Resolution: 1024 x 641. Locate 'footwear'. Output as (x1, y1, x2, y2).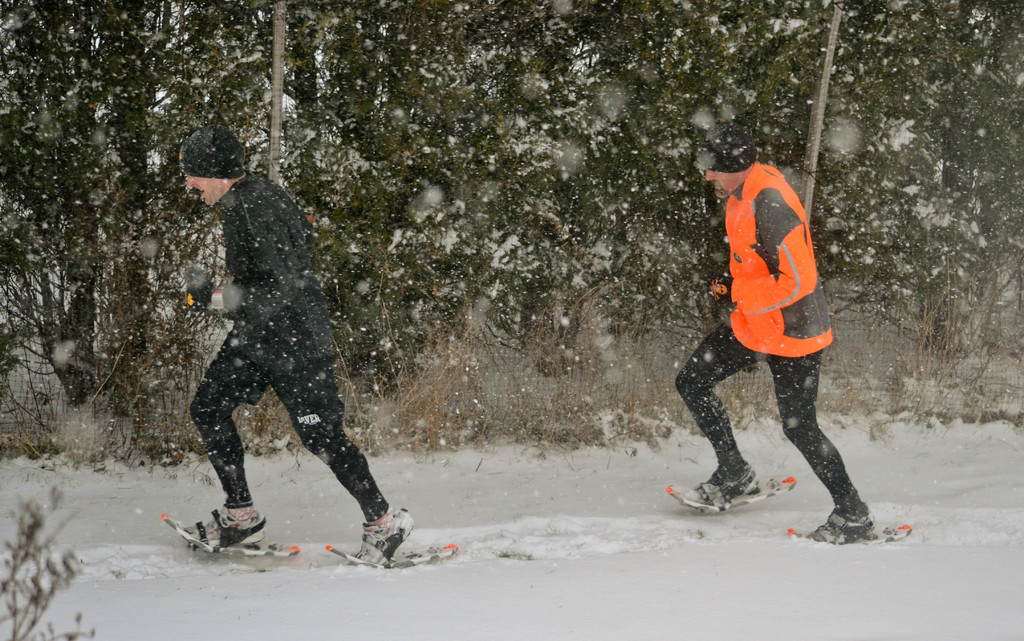
(165, 509, 266, 549).
